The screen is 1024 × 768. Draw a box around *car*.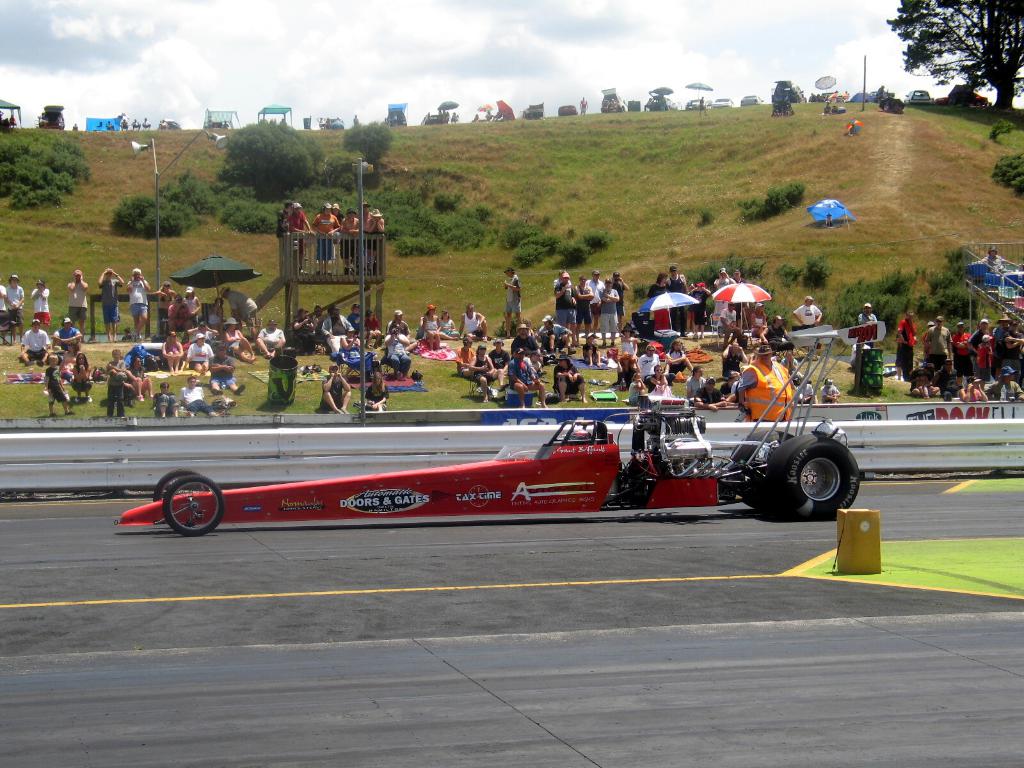
x1=866 y1=91 x2=888 y2=100.
